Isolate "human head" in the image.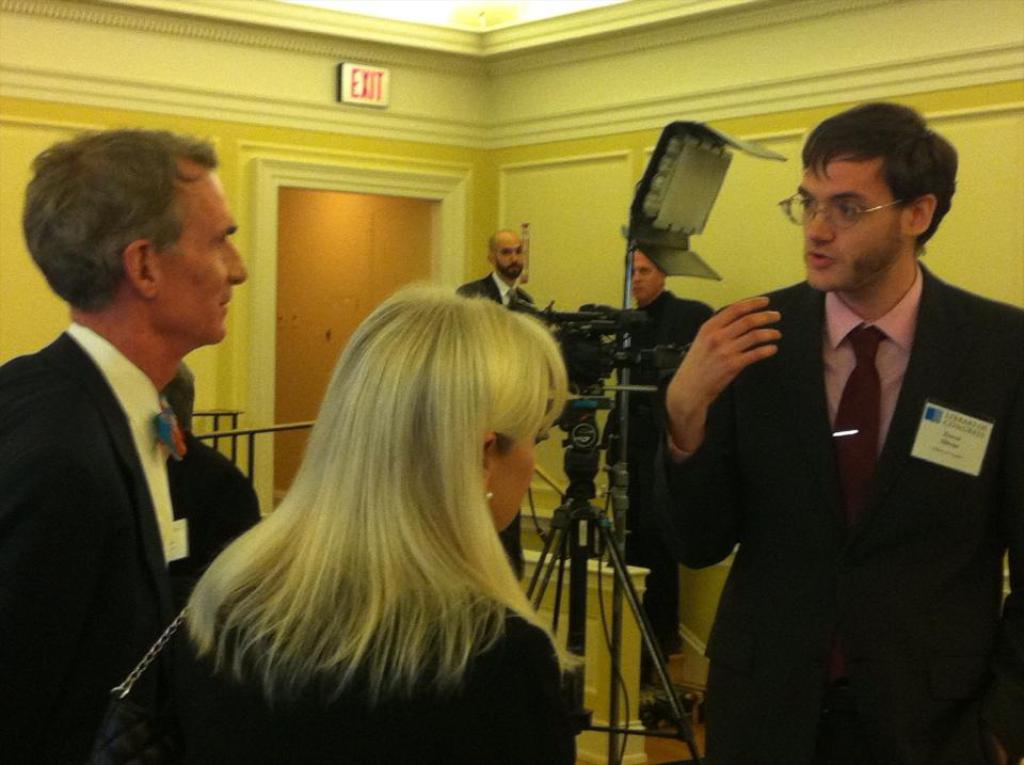
Isolated region: bbox=(157, 363, 195, 437).
